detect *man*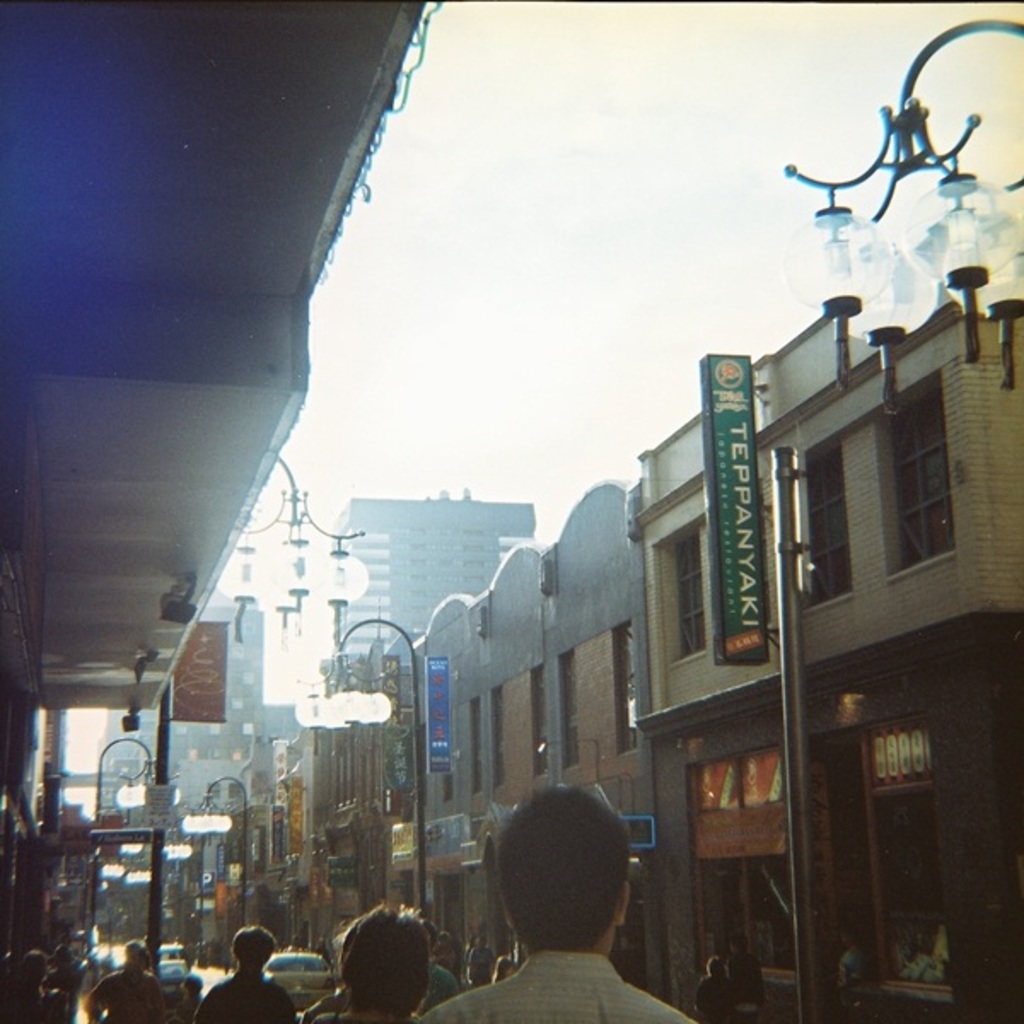
box(189, 916, 305, 1021)
